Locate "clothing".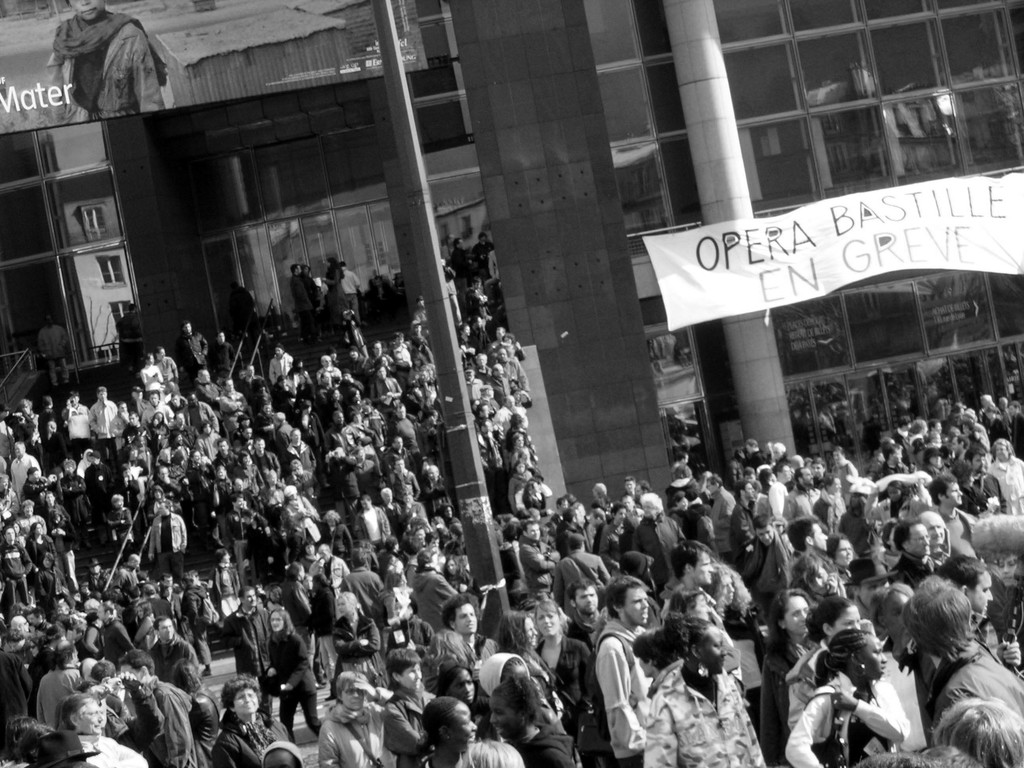
Bounding box: [x1=628, y1=508, x2=685, y2=595].
